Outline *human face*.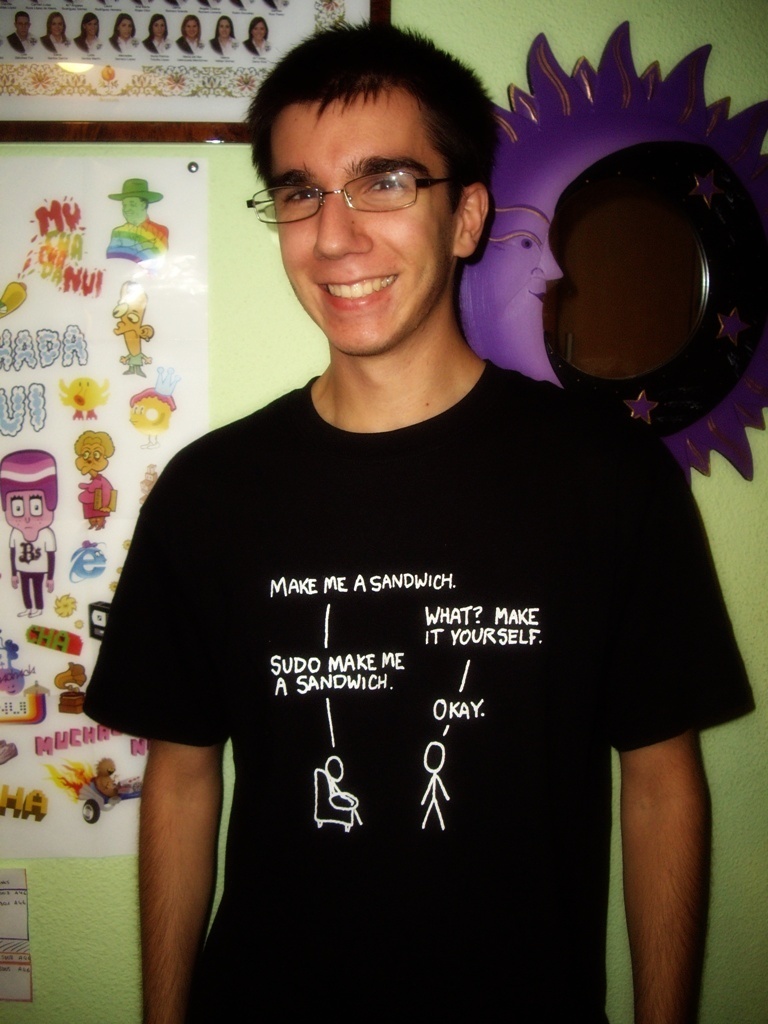
Outline: bbox=(258, 91, 441, 362).
